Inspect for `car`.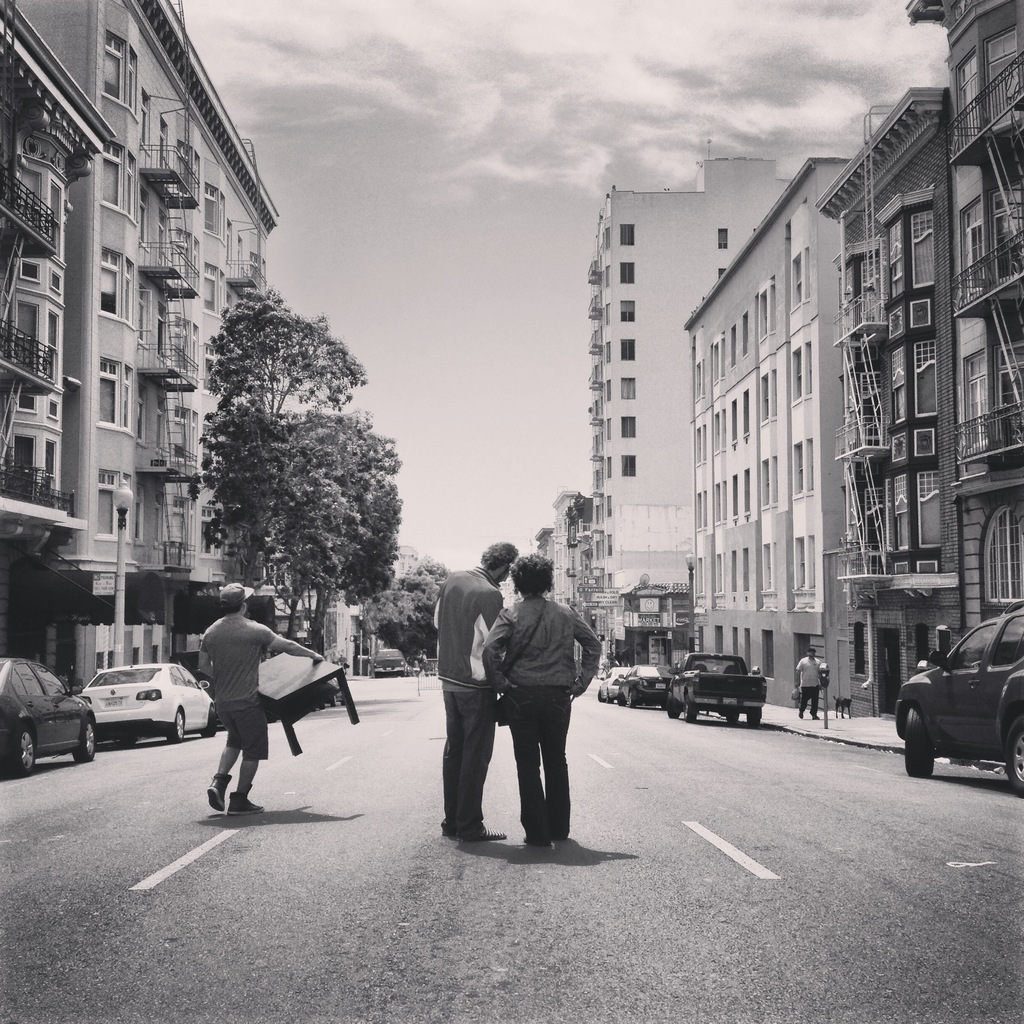
Inspection: box=[616, 666, 675, 708].
